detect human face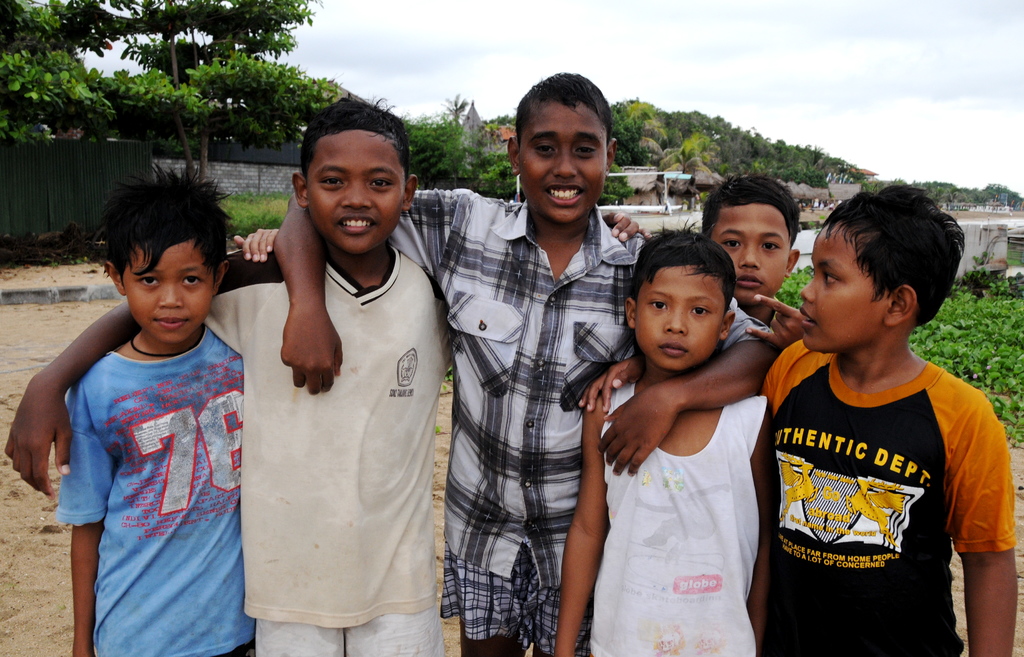
locate(520, 102, 609, 221)
